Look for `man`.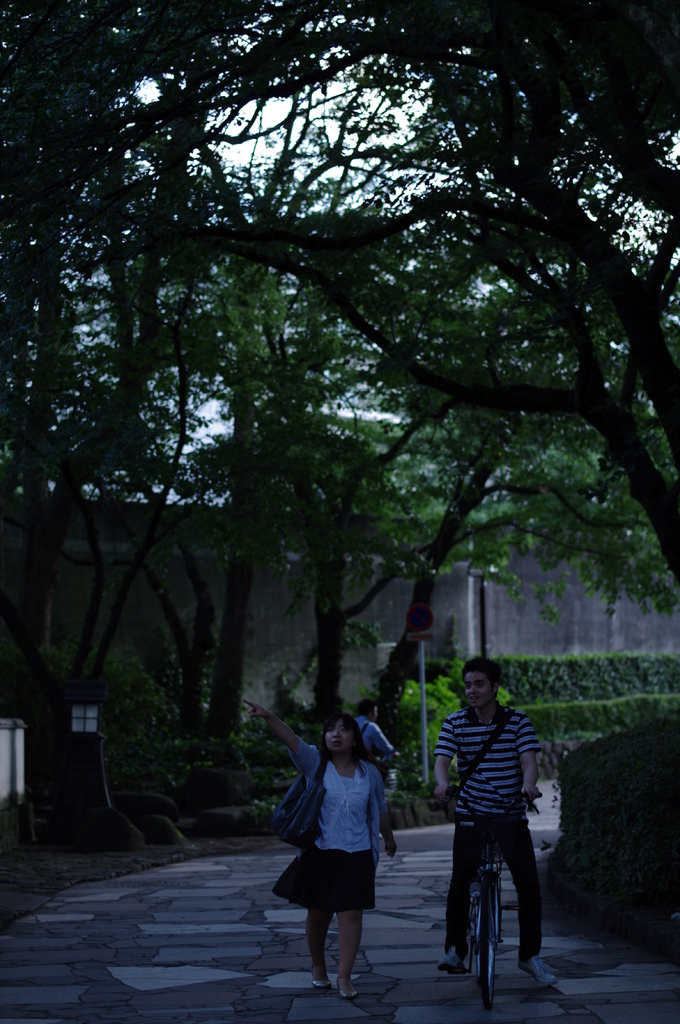
Found: {"x1": 435, "y1": 664, "x2": 550, "y2": 984}.
